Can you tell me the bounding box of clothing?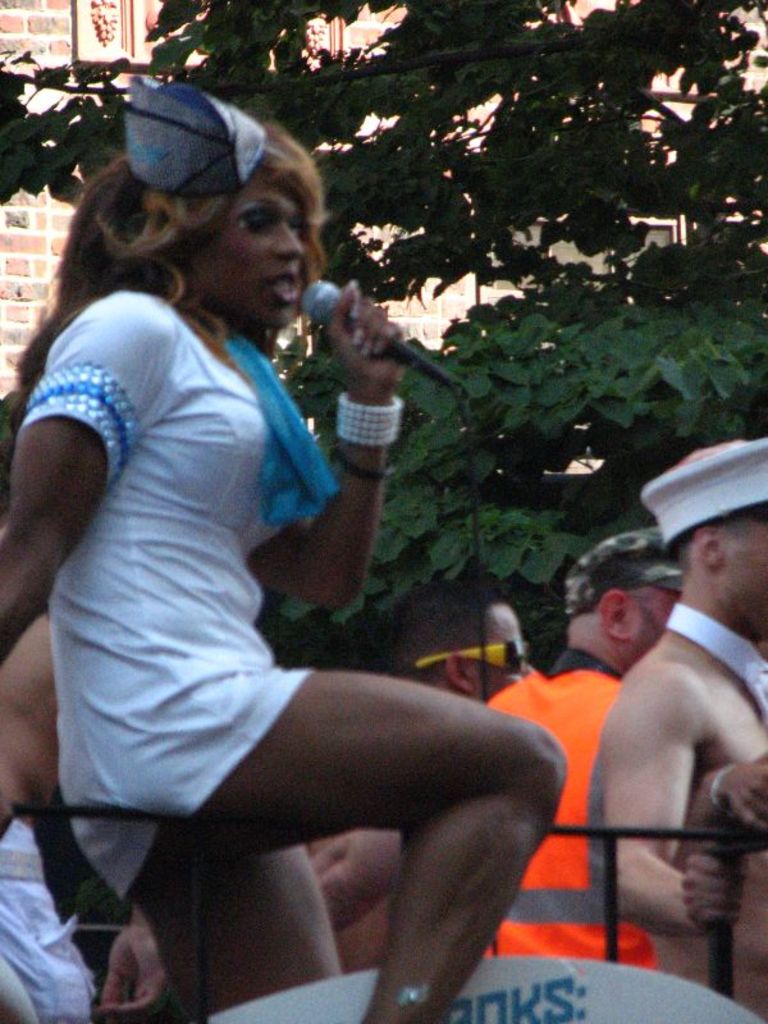
(x1=550, y1=529, x2=672, y2=596).
